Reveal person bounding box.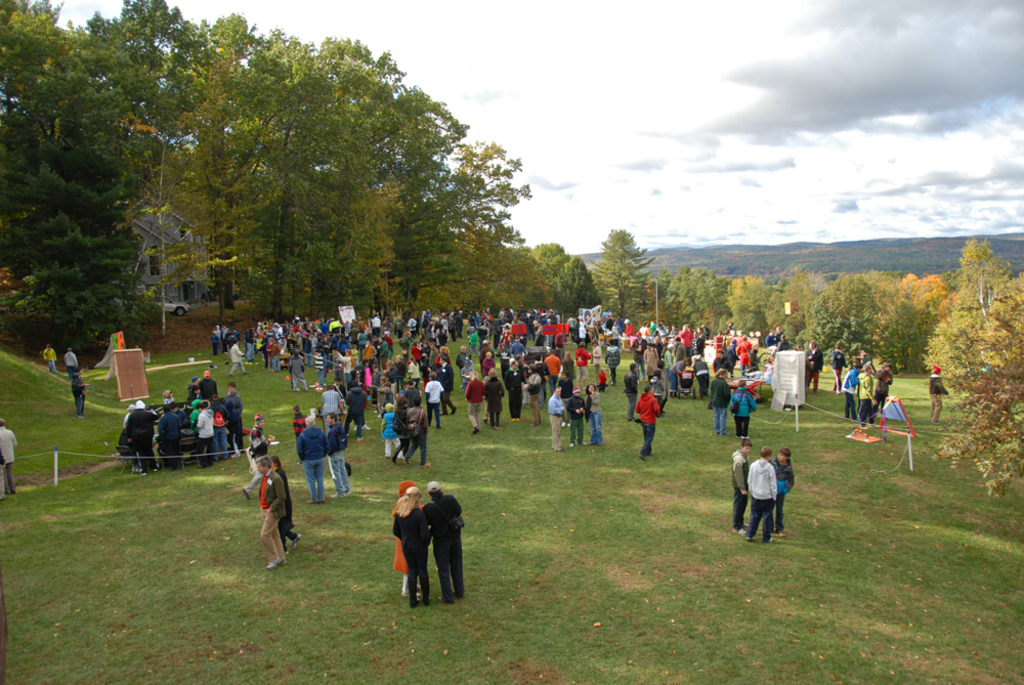
Revealed: x1=62 y1=346 x2=80 y2=379.
